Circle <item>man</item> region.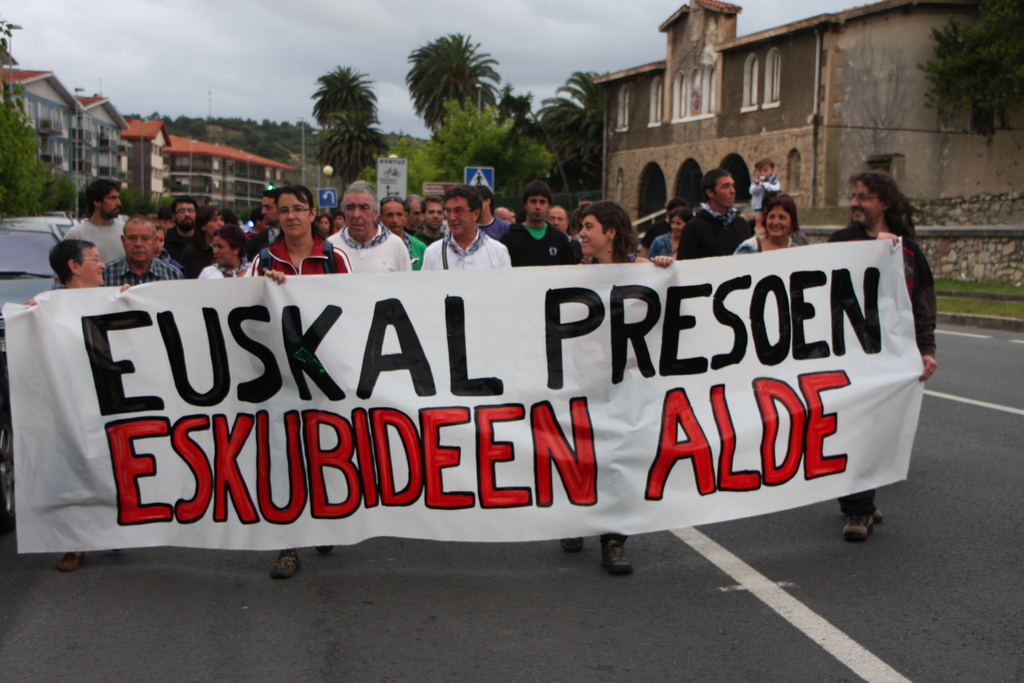
Region: 497, 187, 584, 266.
